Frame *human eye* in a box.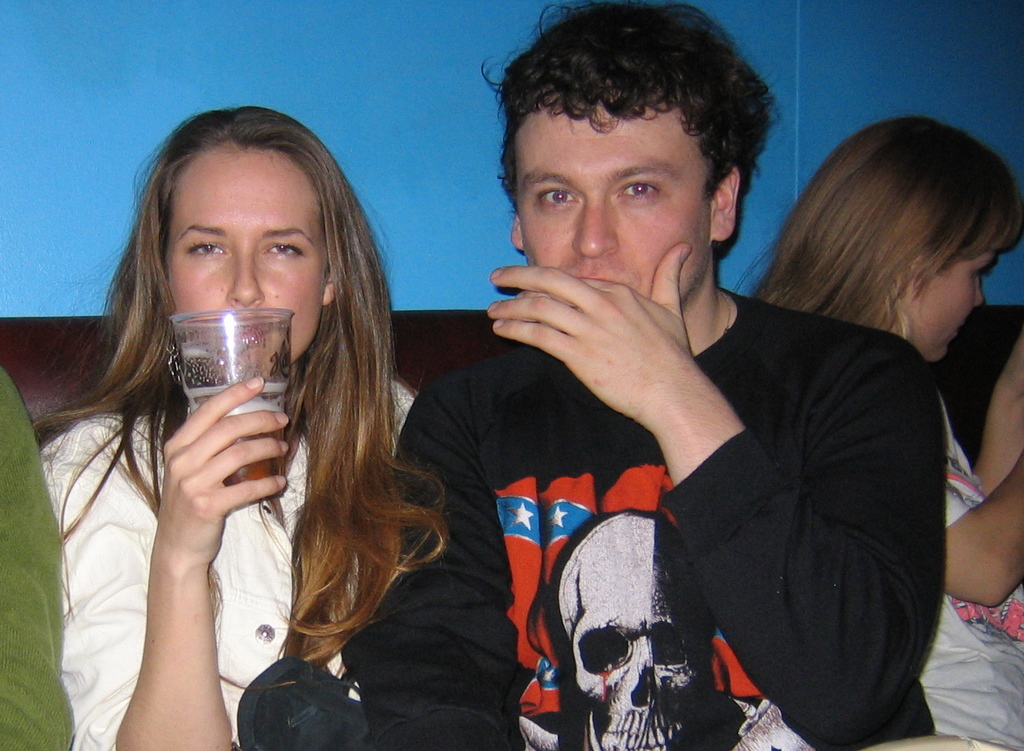
bbox=(535, 186, 578, 206).
